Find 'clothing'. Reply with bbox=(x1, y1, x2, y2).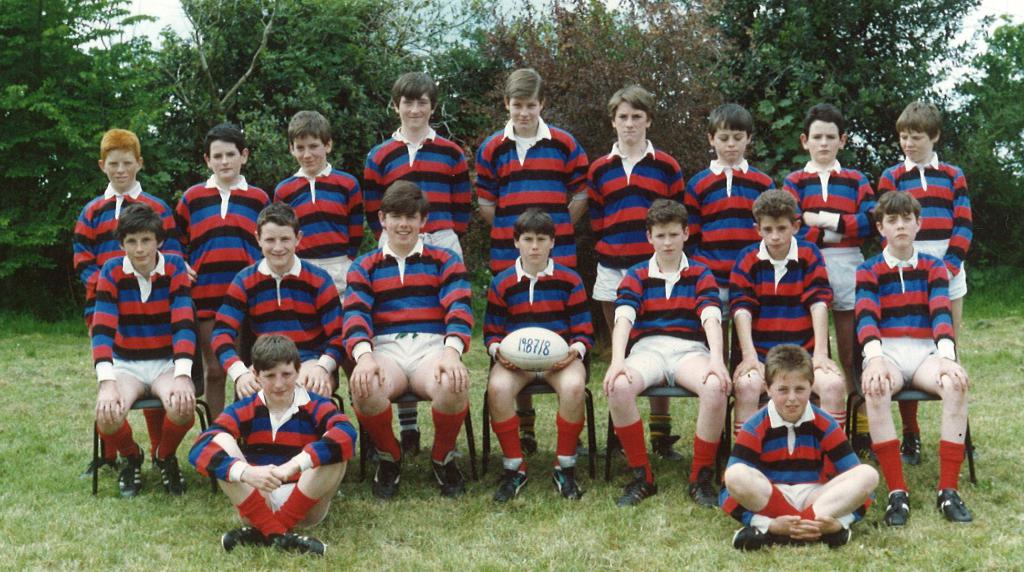
bbox=(717, 401, 876, 537).
